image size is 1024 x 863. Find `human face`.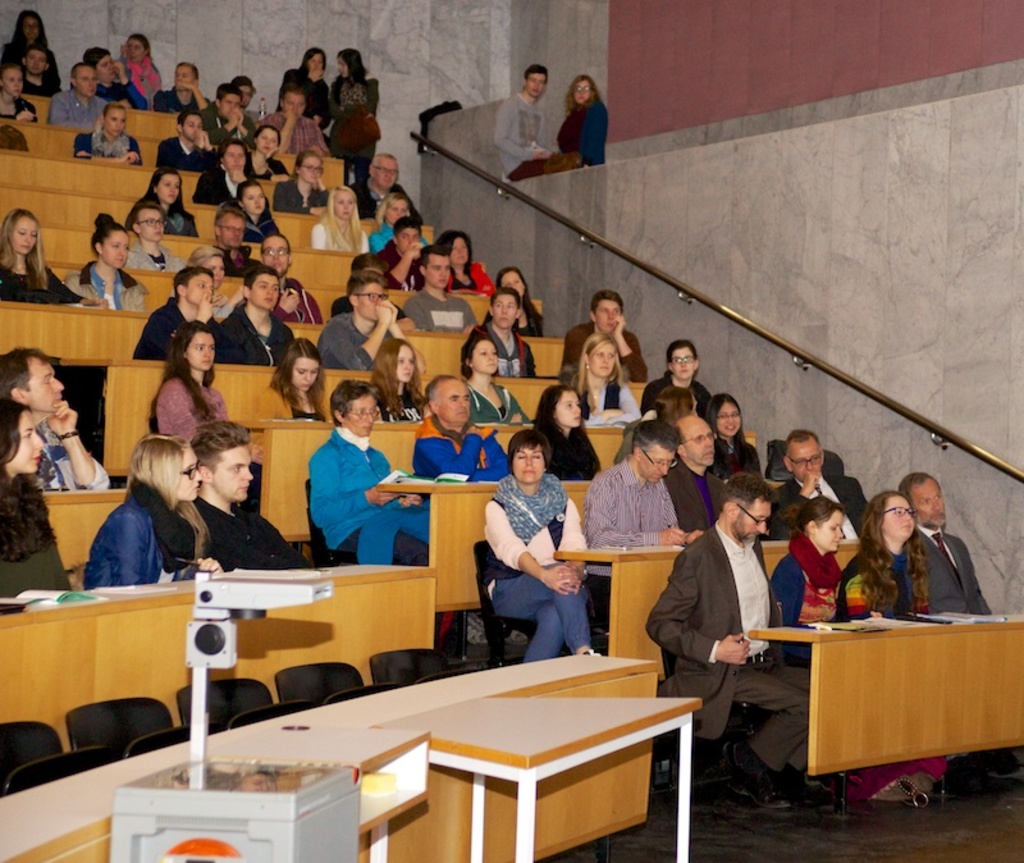
x1=24, y1=47, x2=47, y2=74.
